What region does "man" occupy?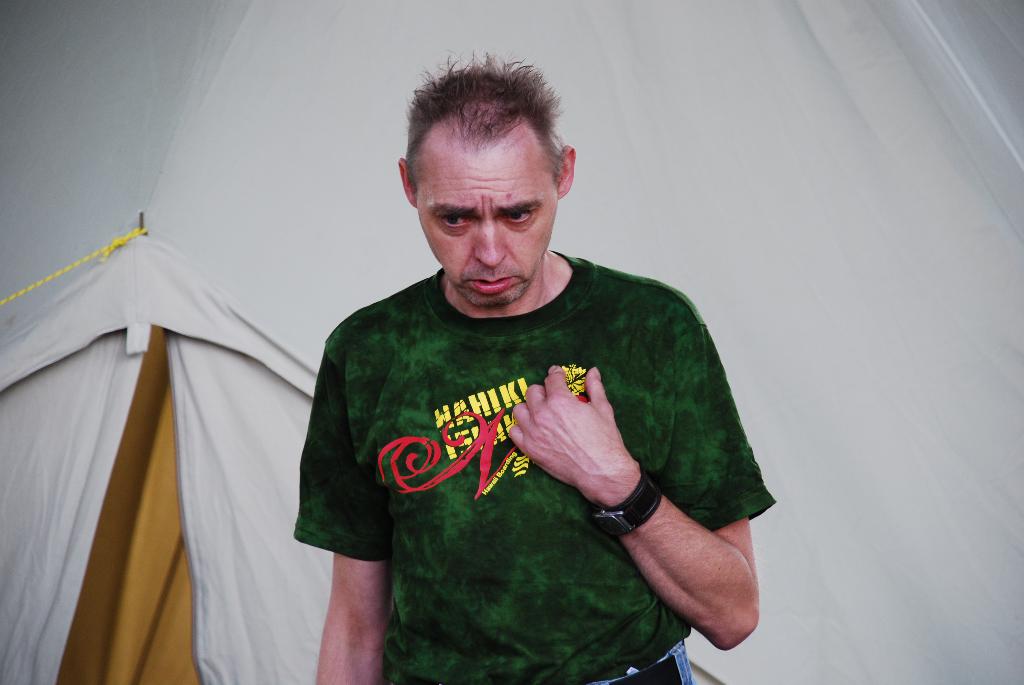
{"x1": 284, "y1": 74, "x2": 749, "y2": 683}.
